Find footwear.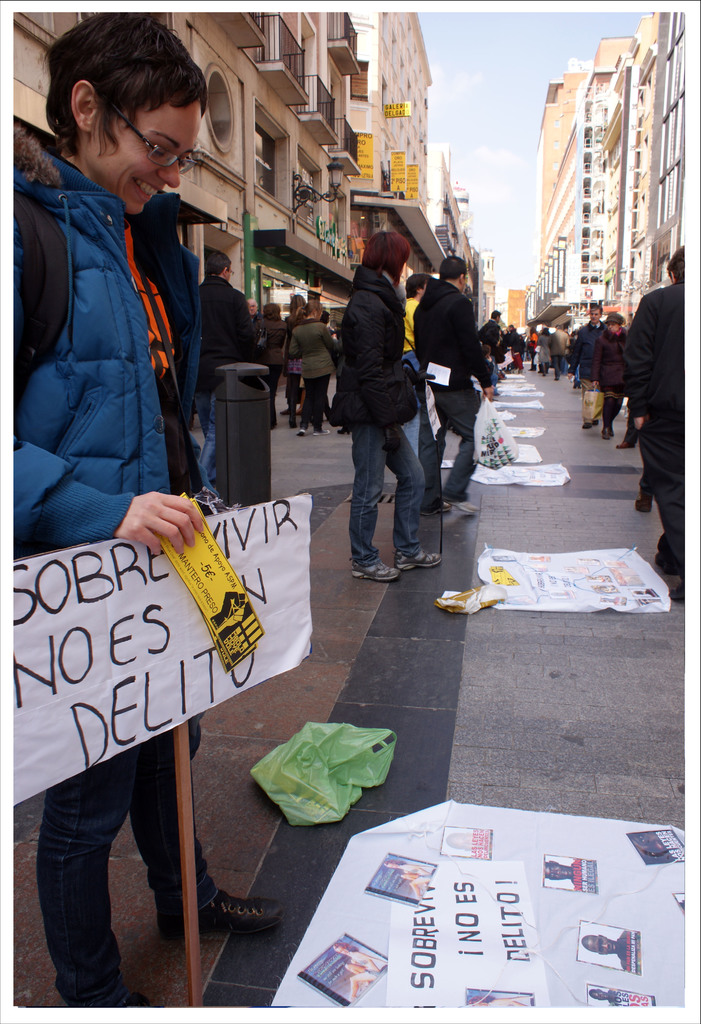
bbox=(159, 886, 280, 939).
